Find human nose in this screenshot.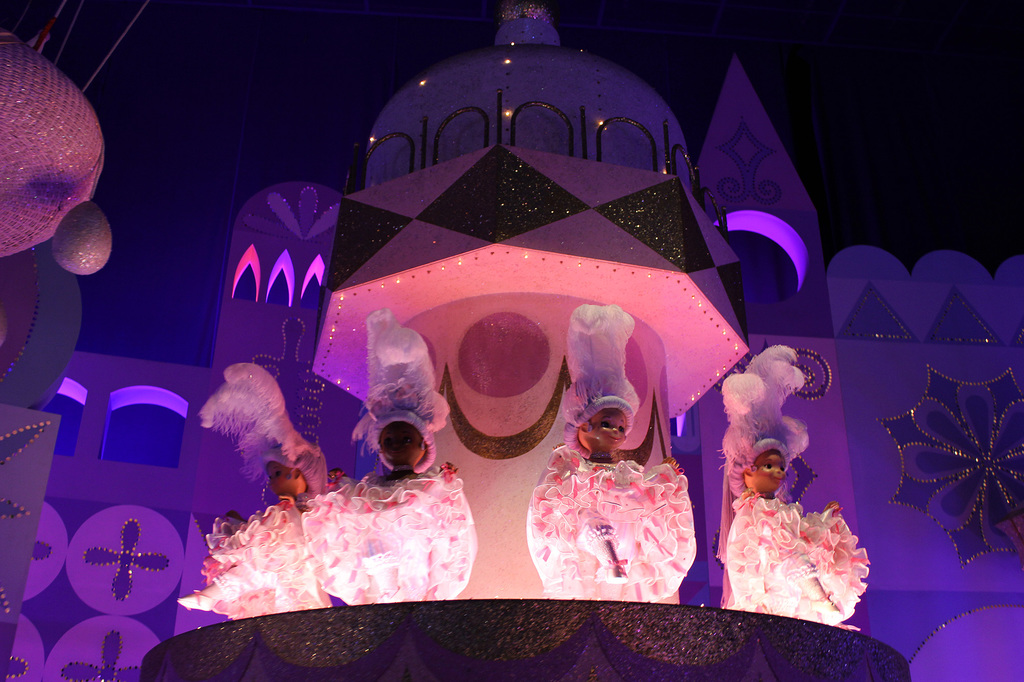
The bounding box for human nose is [x1=767, y1=470, x2=780, y2=476].
